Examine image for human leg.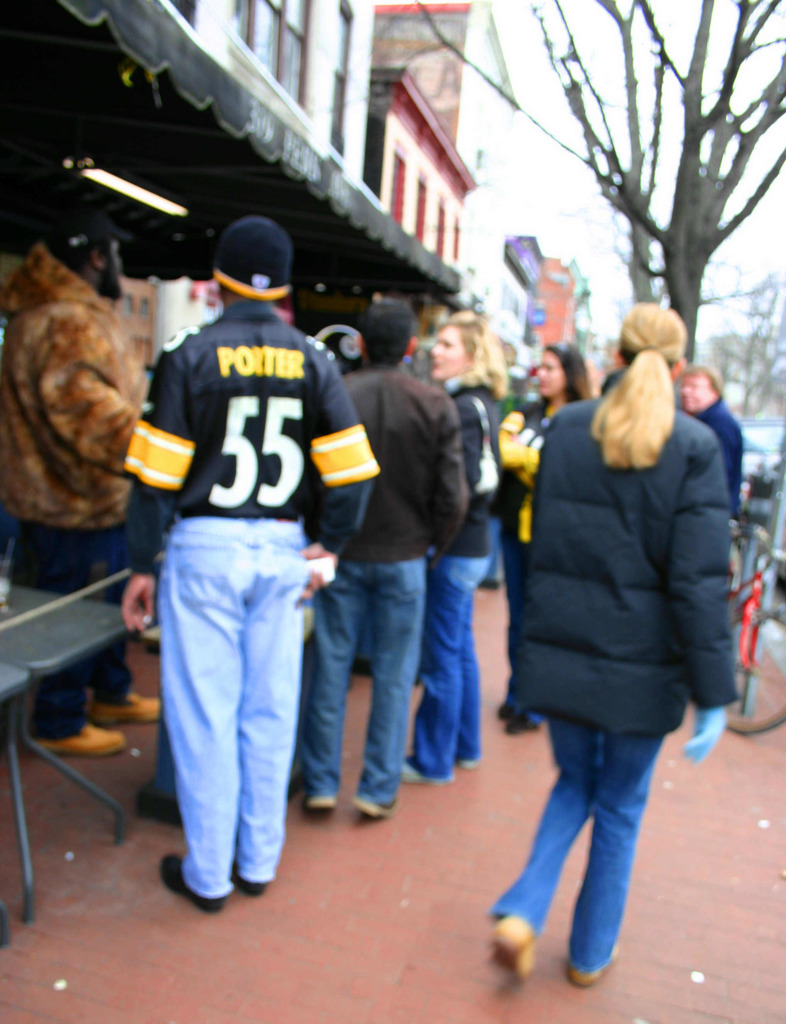
Examination result: l=285, t=556, r=373, b=813.
